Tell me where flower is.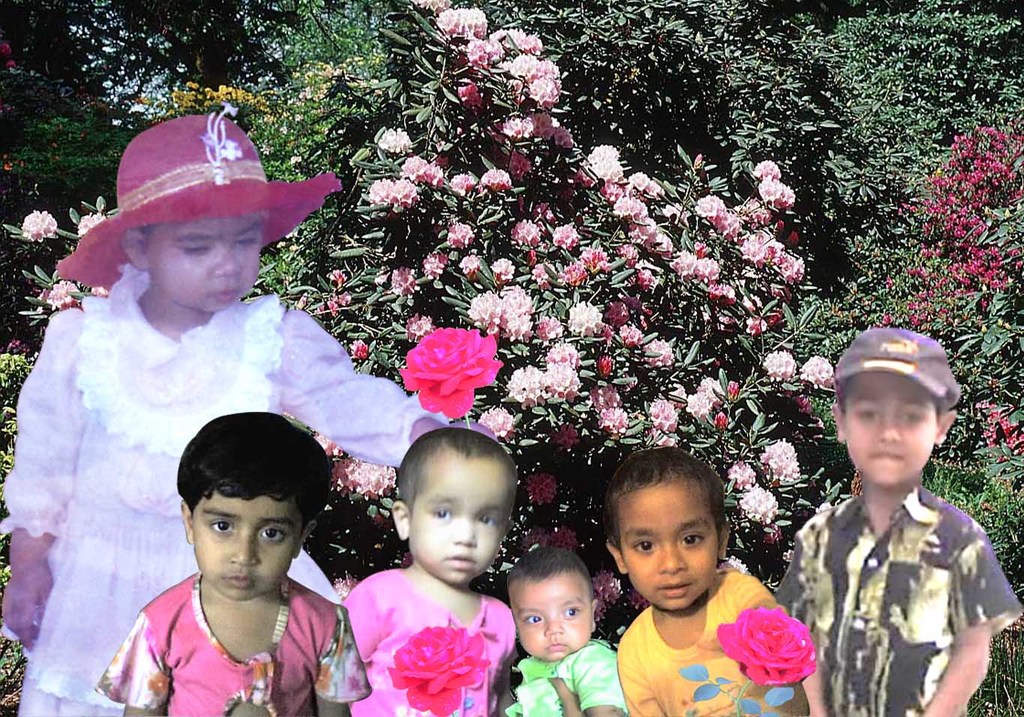
flower is at <bbox>565, 299, 608, 336</bbox>.
